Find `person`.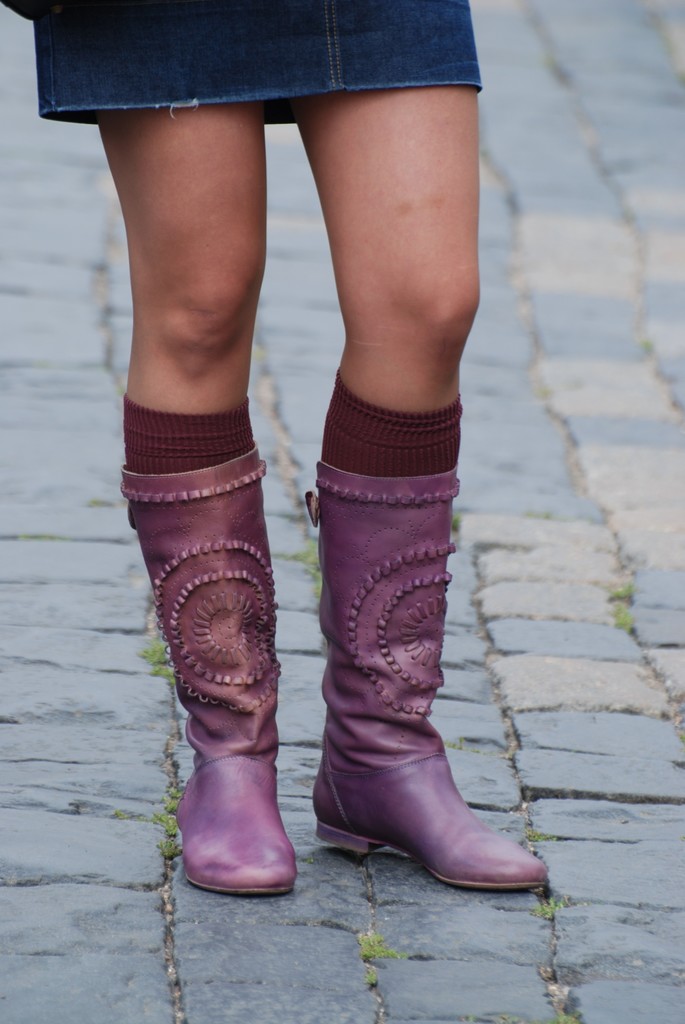
select_region(0, 0, 551, 898).
